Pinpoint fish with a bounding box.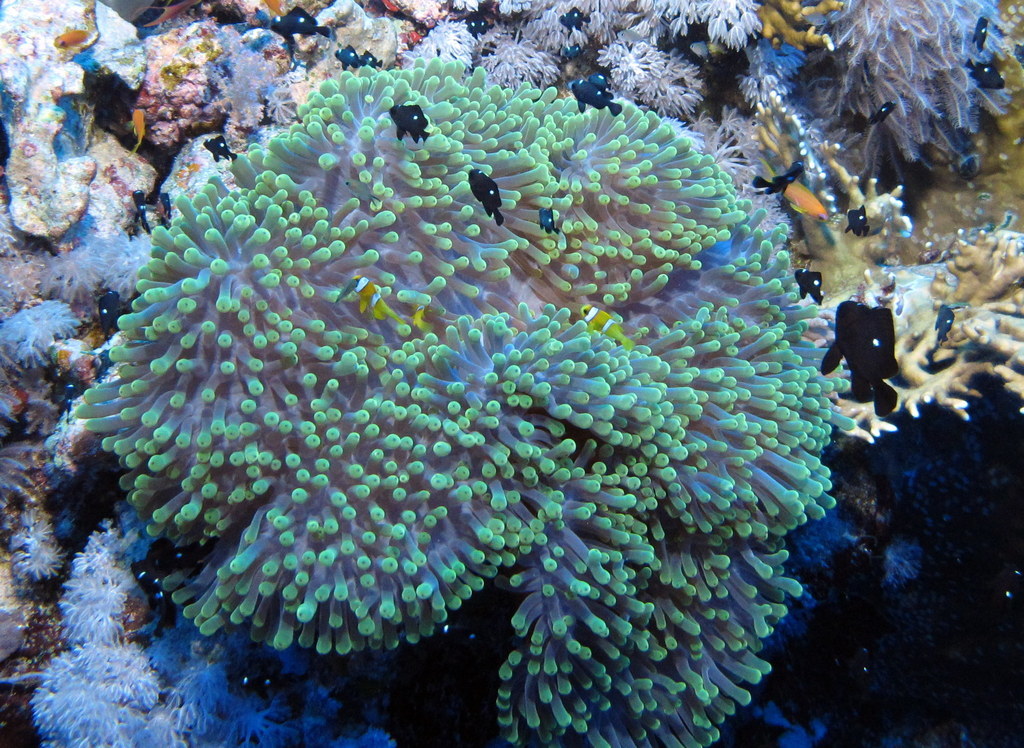
region(94, 288, 124, 342).
